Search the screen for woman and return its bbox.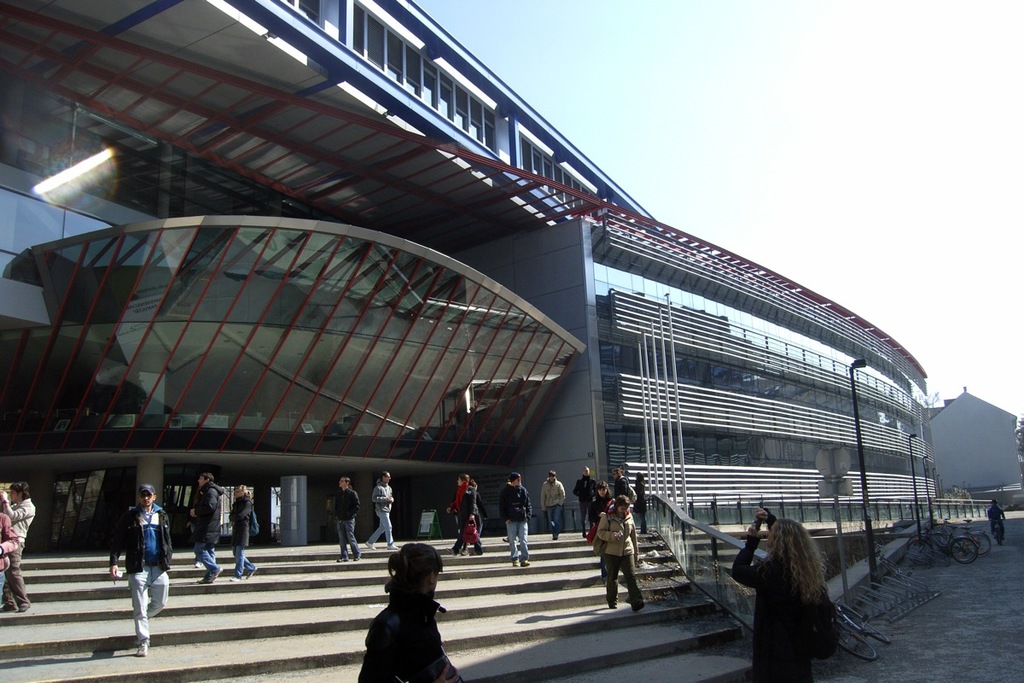
Found: [590, 482, 614, 585].
